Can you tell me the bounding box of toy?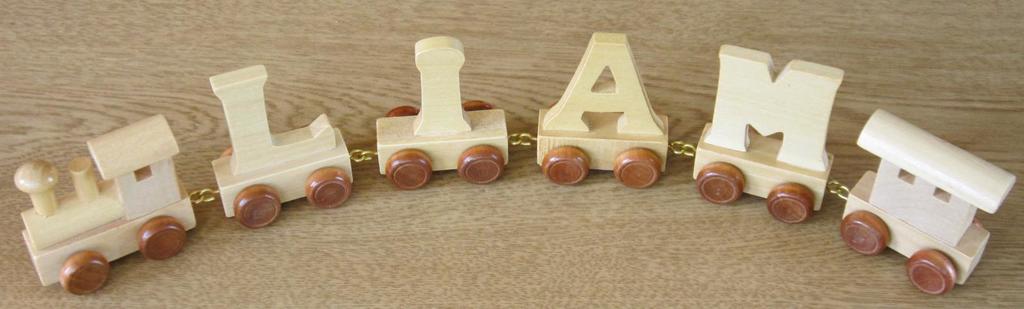
(left=29, top=109, right=204, bottom=269).
